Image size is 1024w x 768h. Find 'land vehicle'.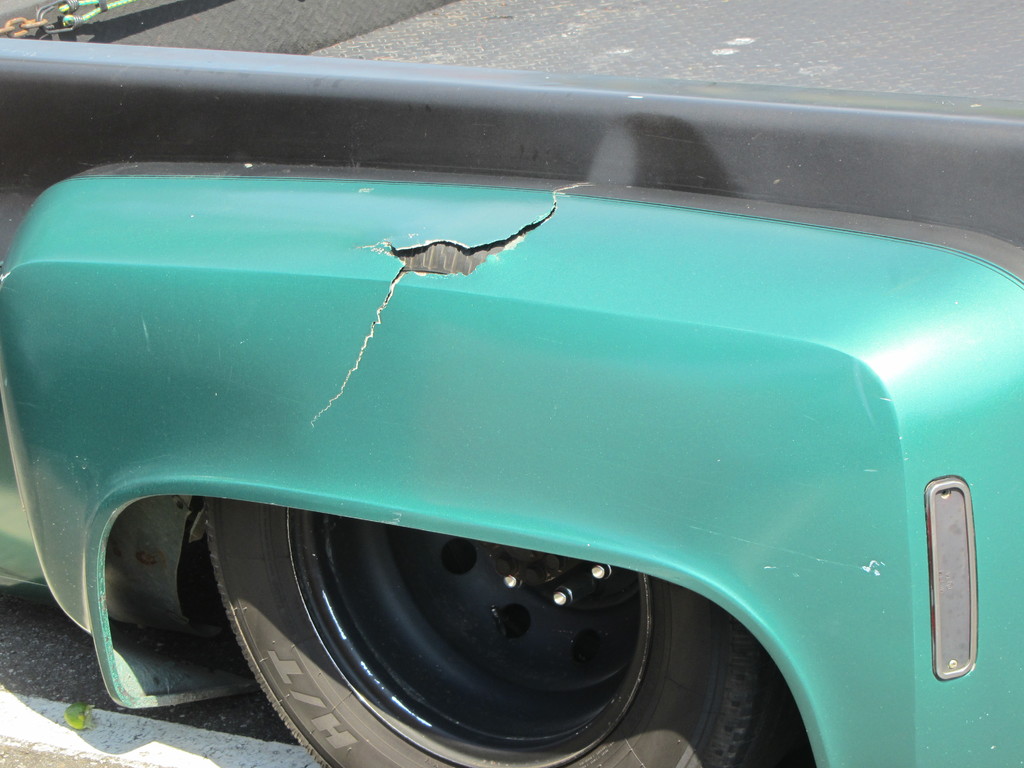
box(0, 29, 1023, 767).
